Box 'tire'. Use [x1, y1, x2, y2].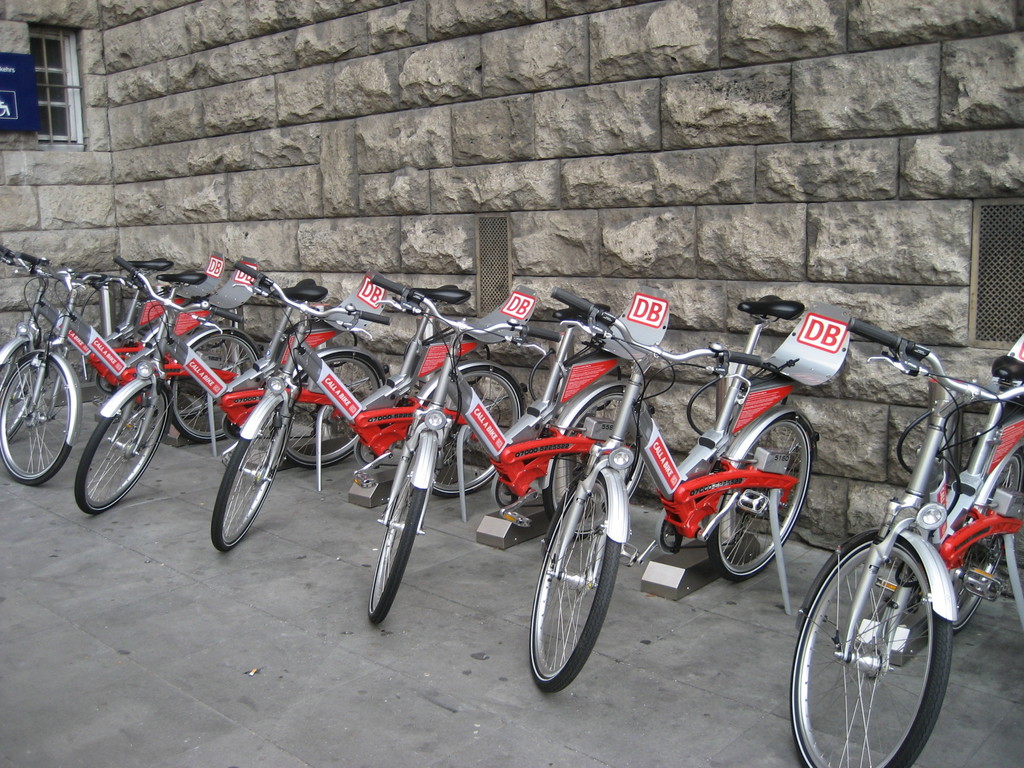
[955, 461, 1023, 631].
